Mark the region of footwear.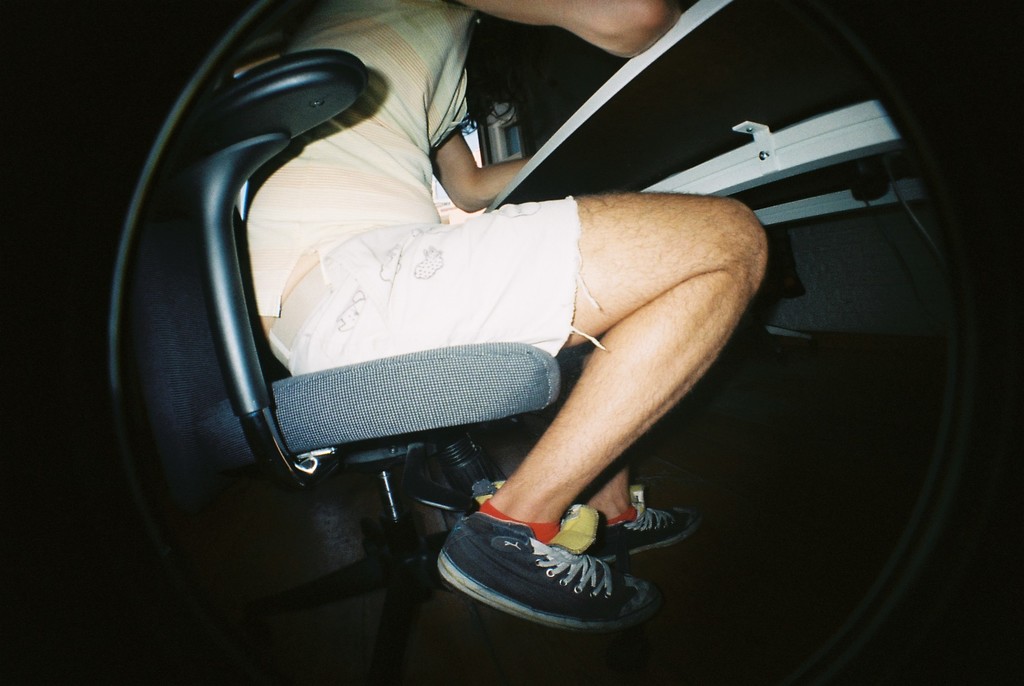
Region: rect(437, 512, 653, 628).
